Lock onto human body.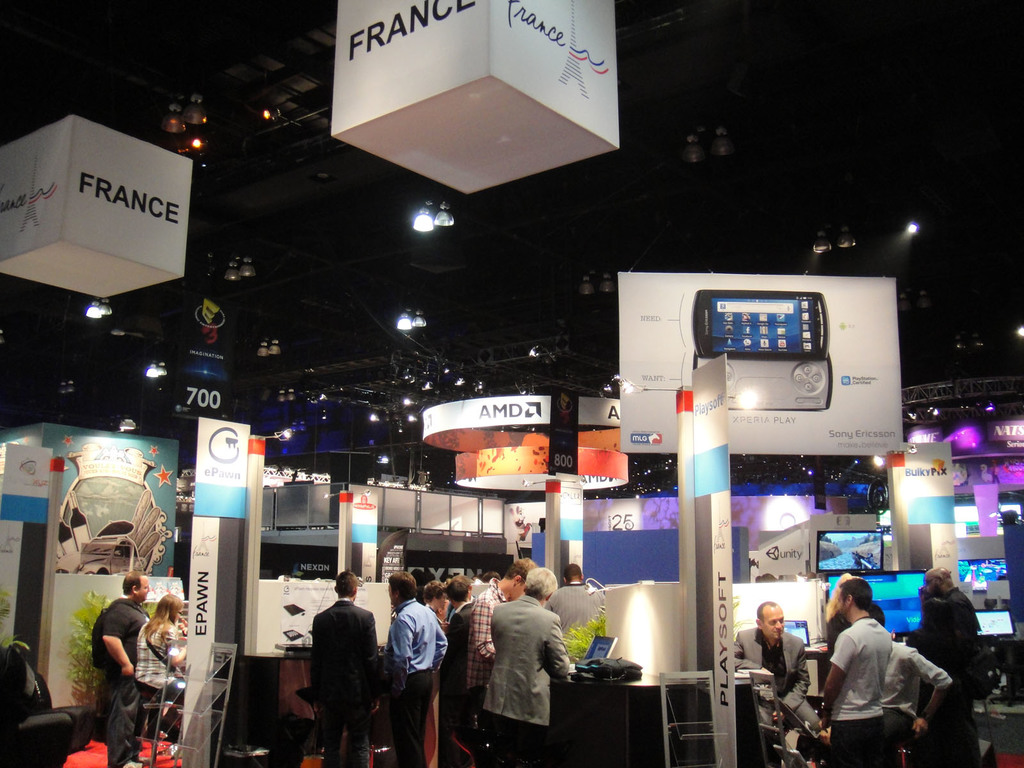
Locked: locate(483, 563, 569, 767).
